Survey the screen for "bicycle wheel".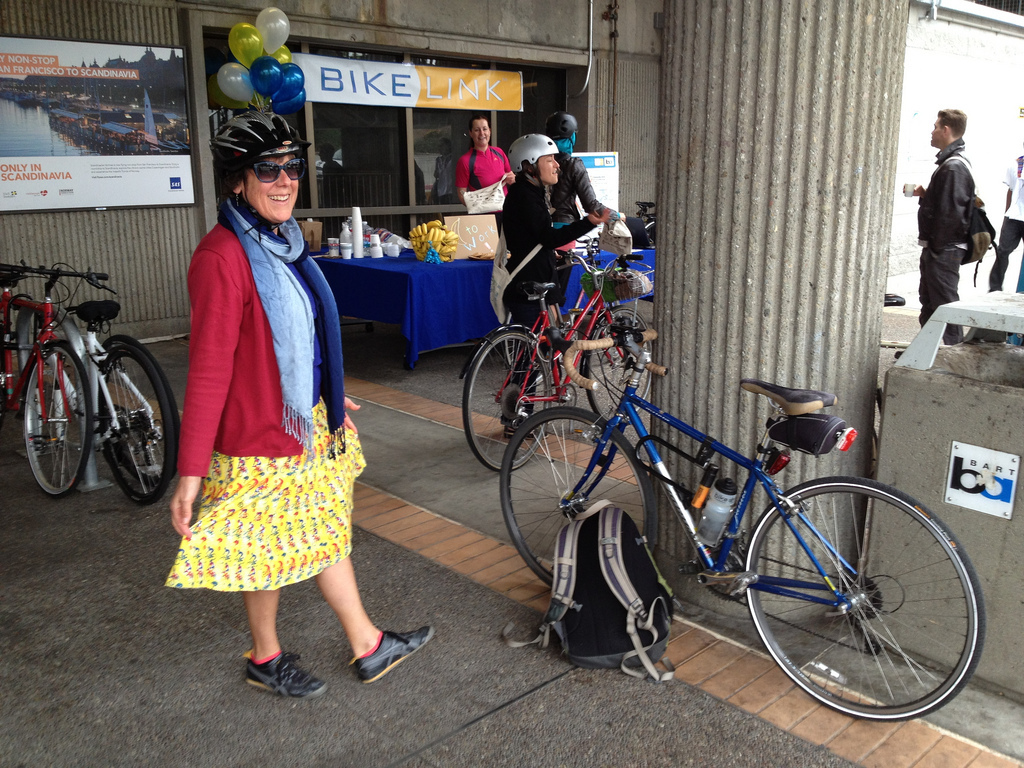
Survey found: [21, 339, 94, 502].
